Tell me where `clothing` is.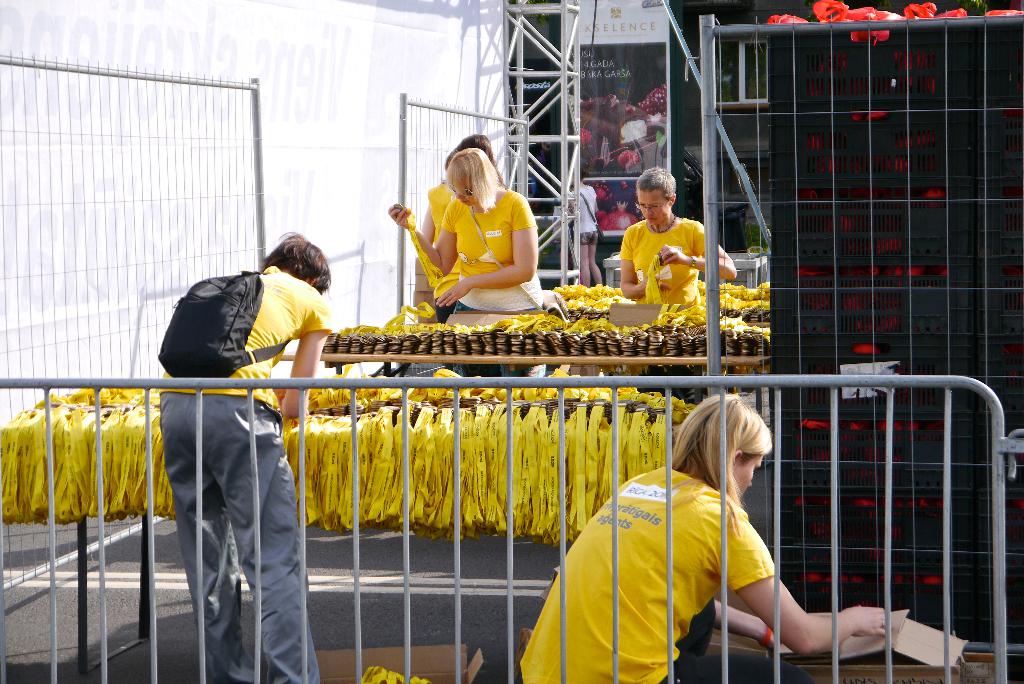
`clothing` is at 429 179 457 322.
